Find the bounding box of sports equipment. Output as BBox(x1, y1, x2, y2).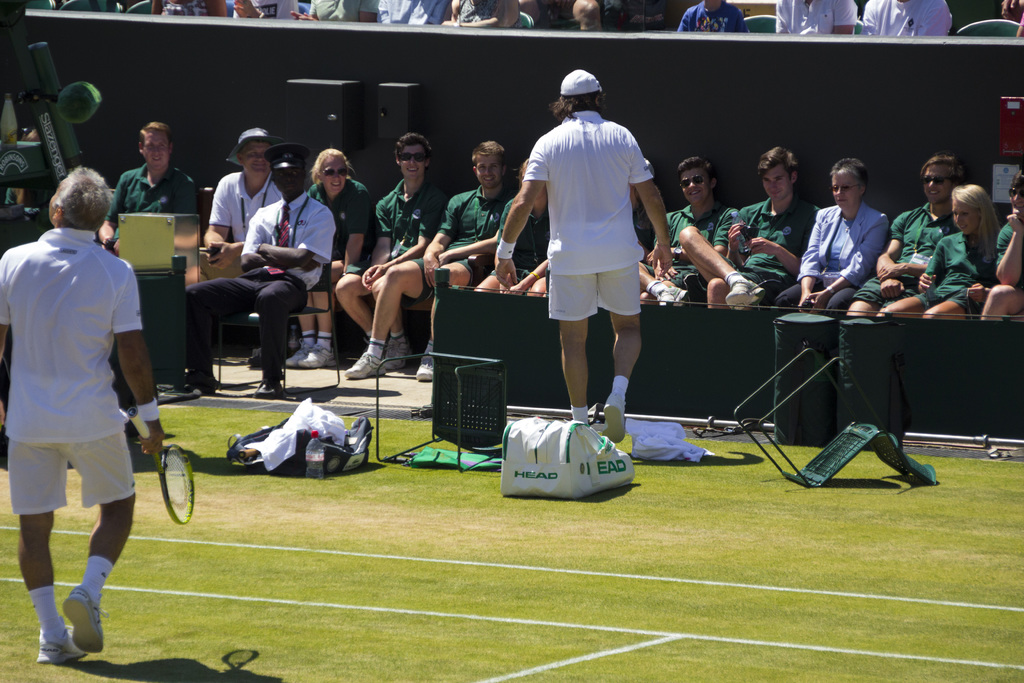
BBox(497, 235, 517, 263).
